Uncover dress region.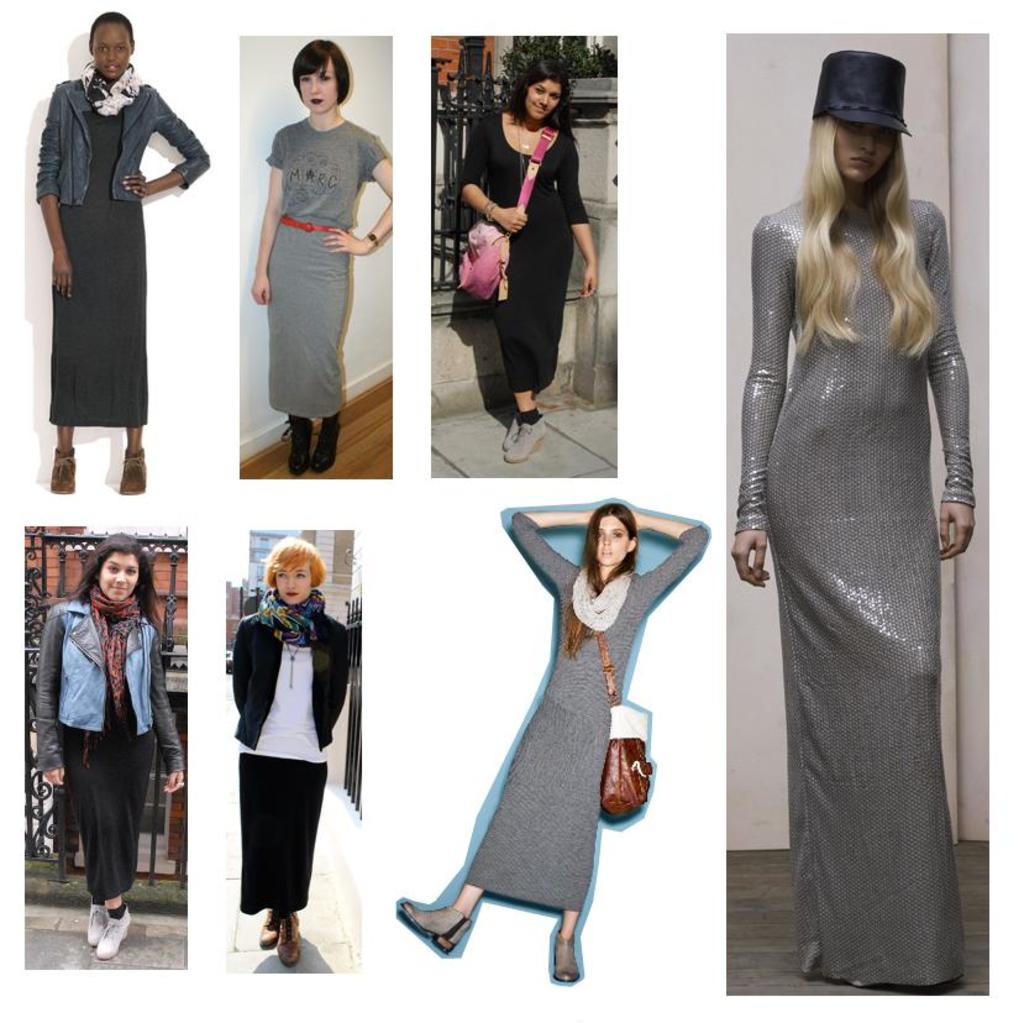
Uncovered: rect(737, 192, 978, 976).
